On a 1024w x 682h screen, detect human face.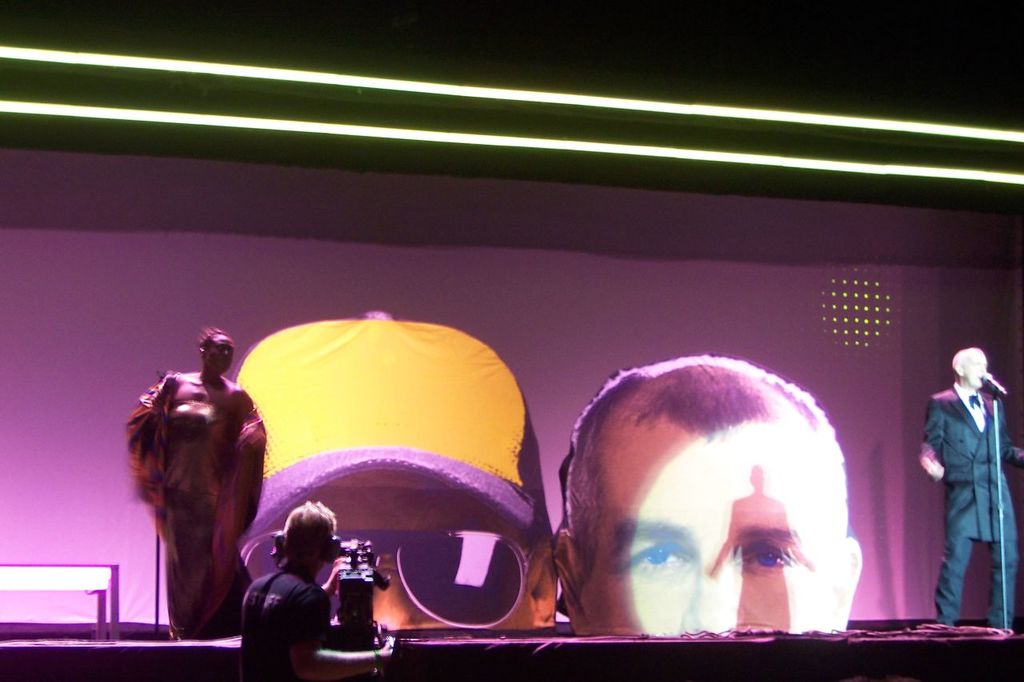
(966, 352, 986, 391).
